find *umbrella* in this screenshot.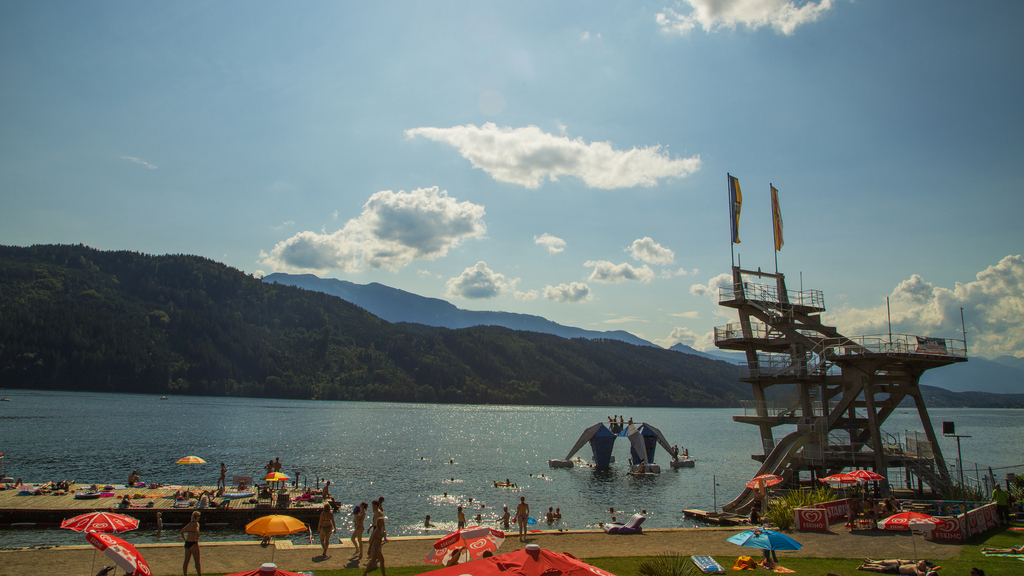
The bounding box for *umbrella* is {"x1": 808, "y1": 472, "x2": 884, "y2": 527}.
